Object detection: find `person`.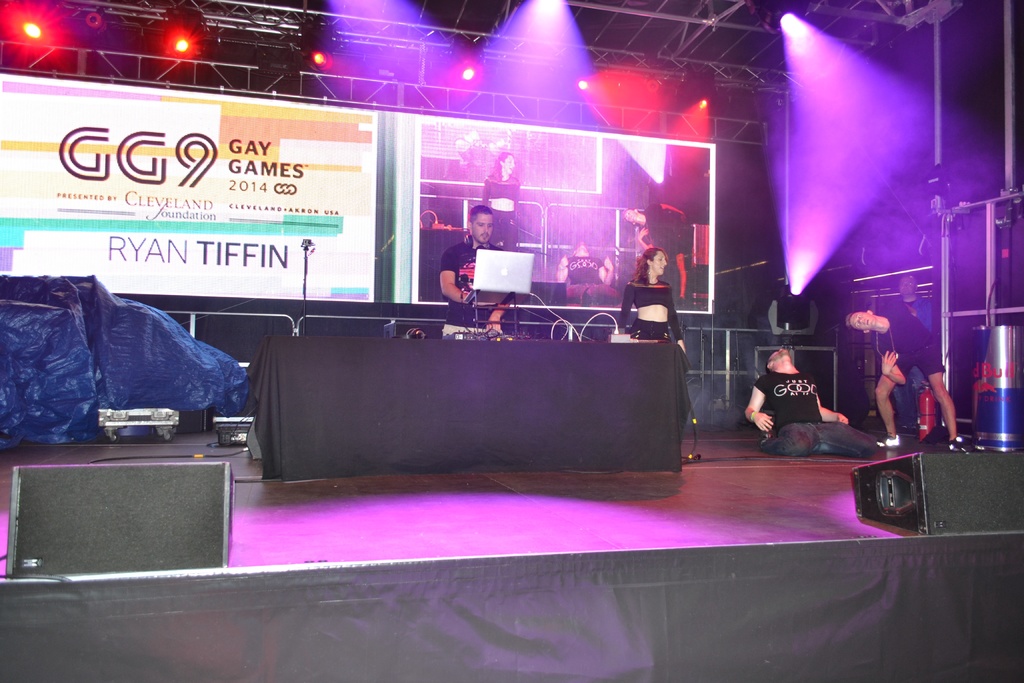
<box>758,331,860,467</box>.
